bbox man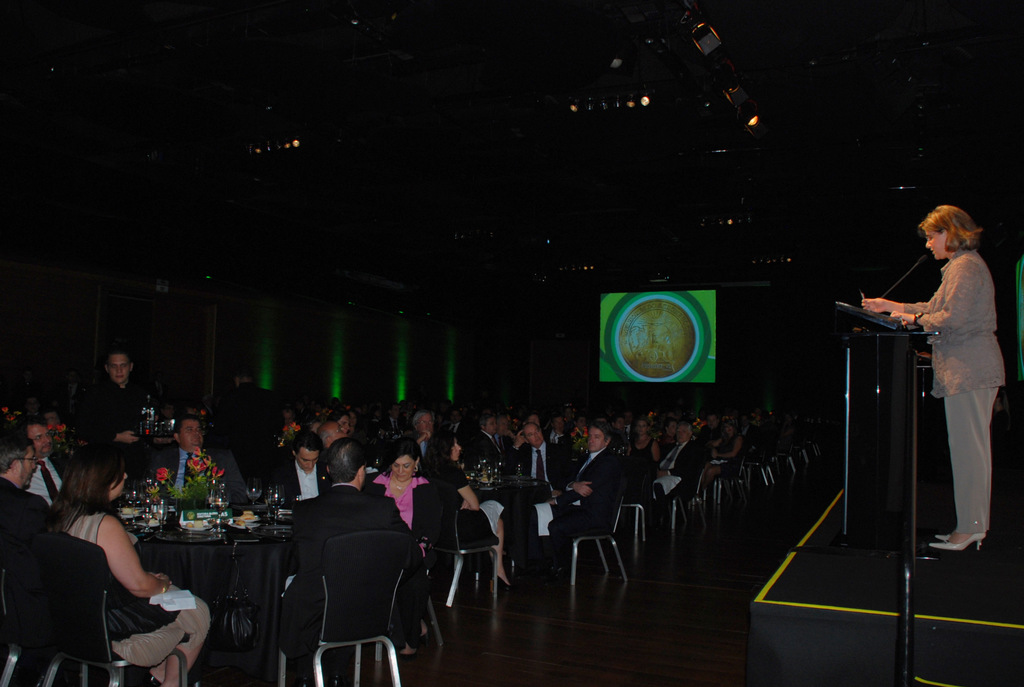
[x1=704, y1=411, x2=721, y2=452]
